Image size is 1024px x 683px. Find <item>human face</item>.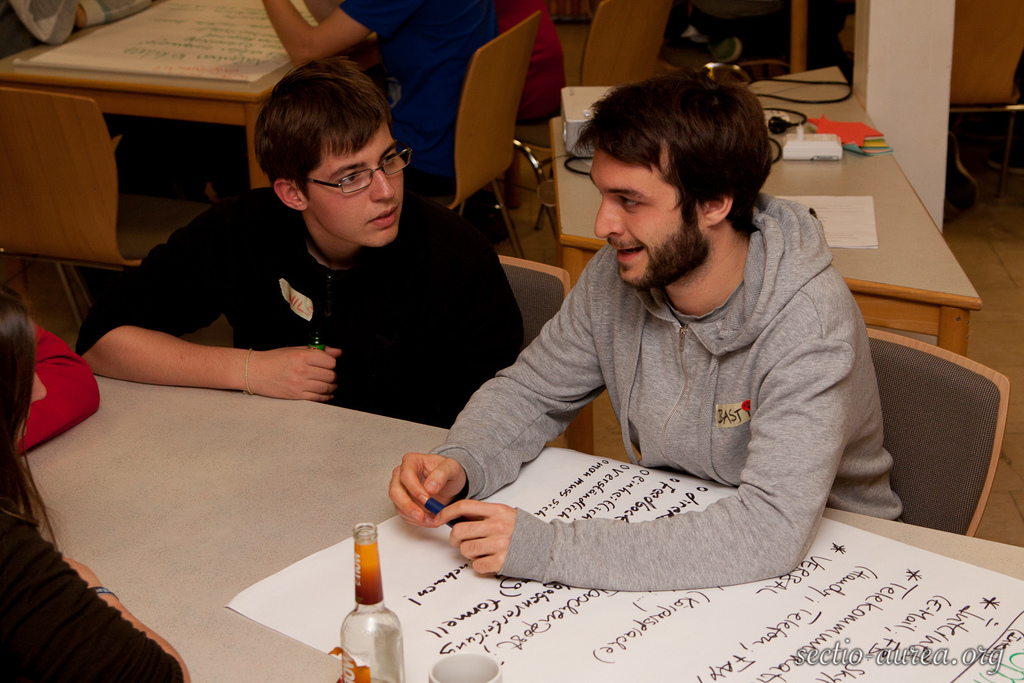
[308,115,409,248].
